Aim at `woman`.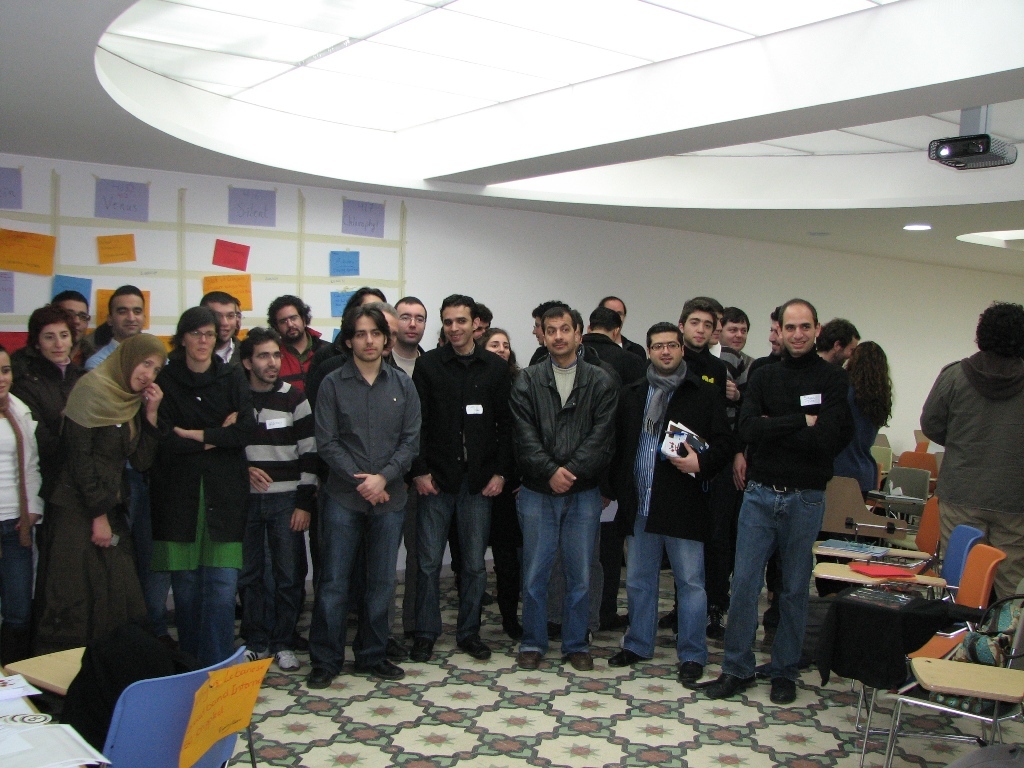
Aimed at <bbox>821, 342, 895, 614</bbox>.
